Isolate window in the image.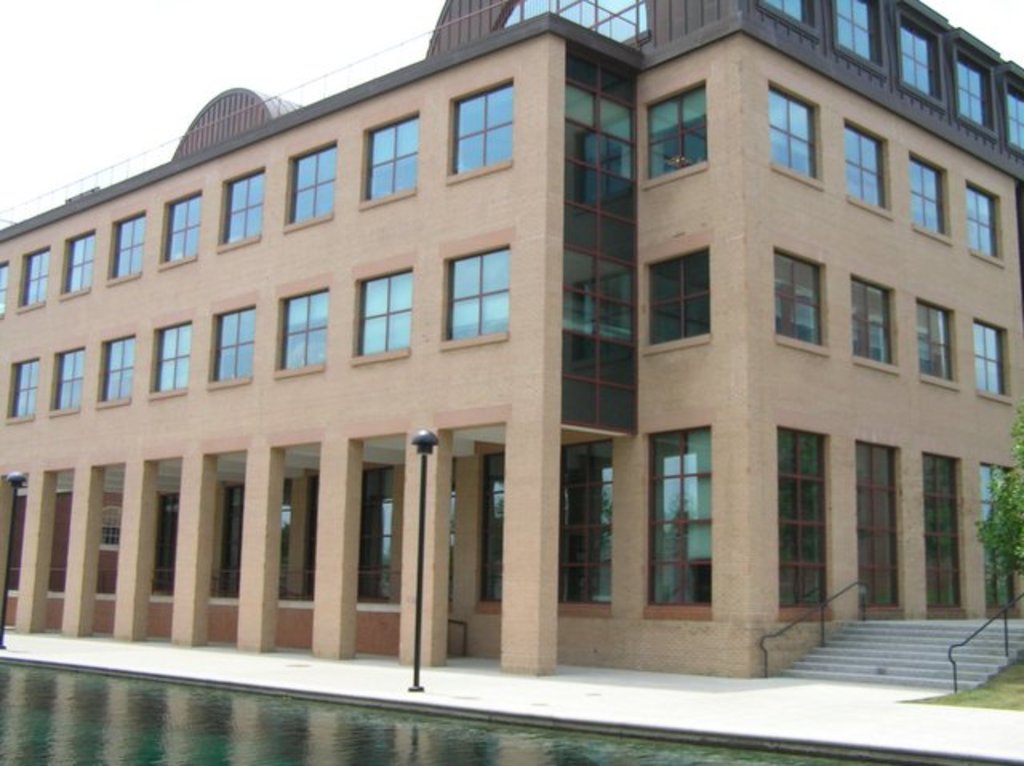
Isolated region: 917/301/960/392.
